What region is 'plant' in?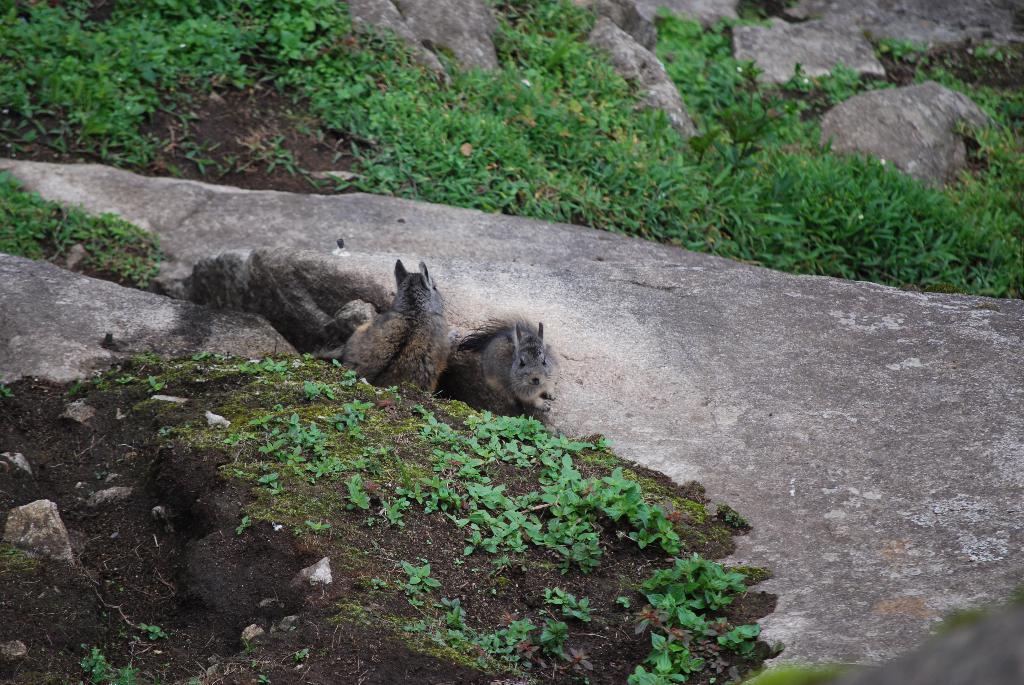
BBox(100, 384, 109, 391).
